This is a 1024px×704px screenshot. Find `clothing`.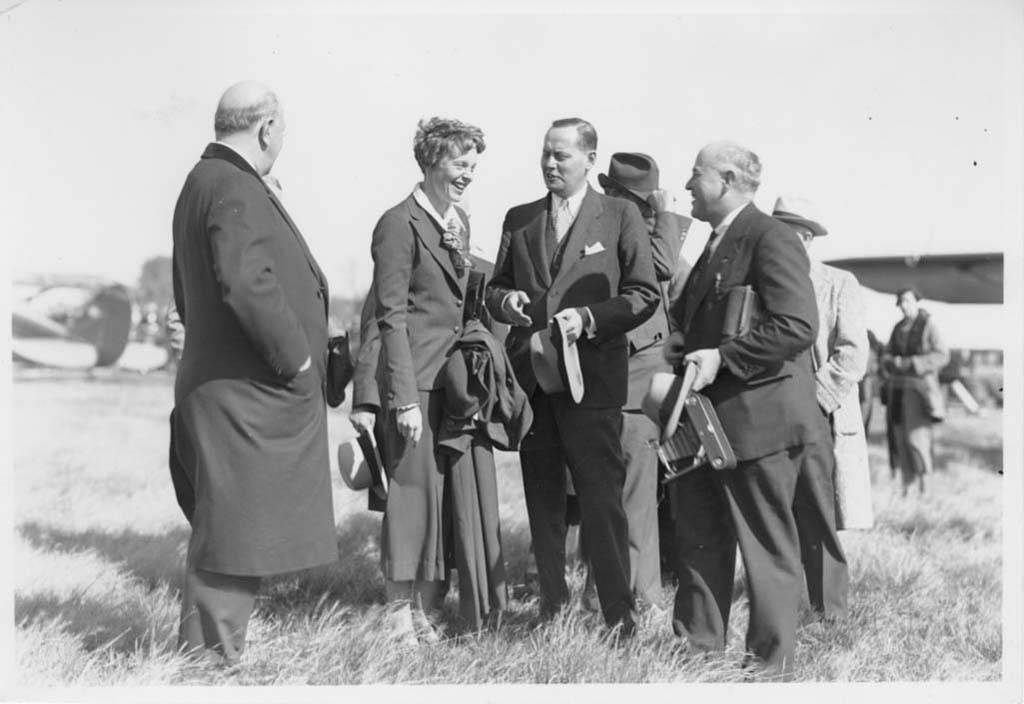
Bounding box: (344,174,508,635).
